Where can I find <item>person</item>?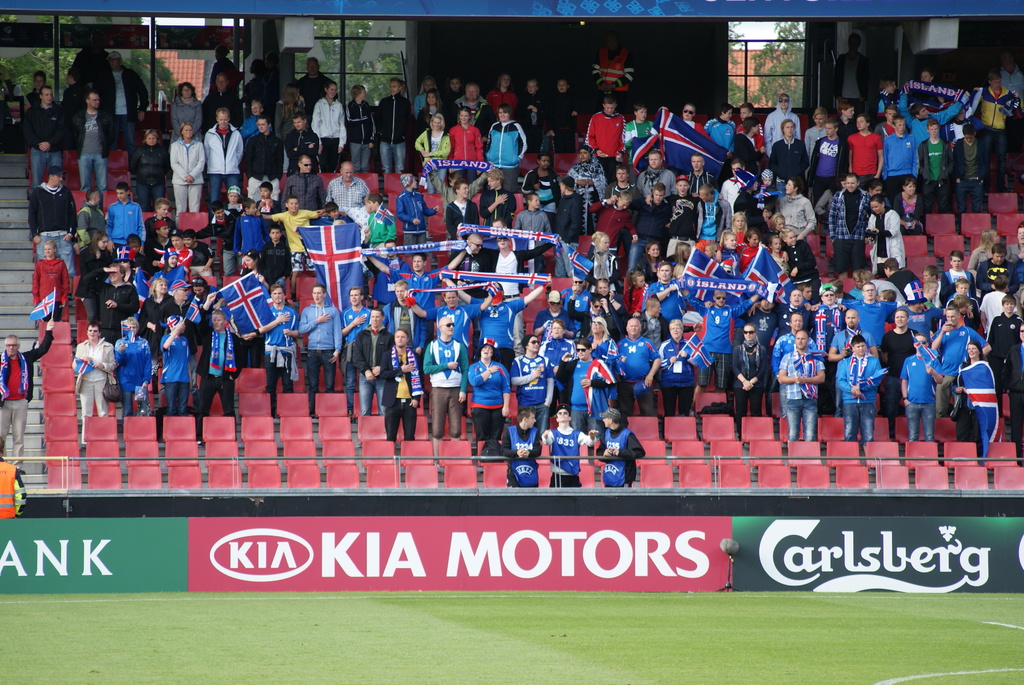
You can find it at [x1=662, y1=283, x2=758, y2=393].
